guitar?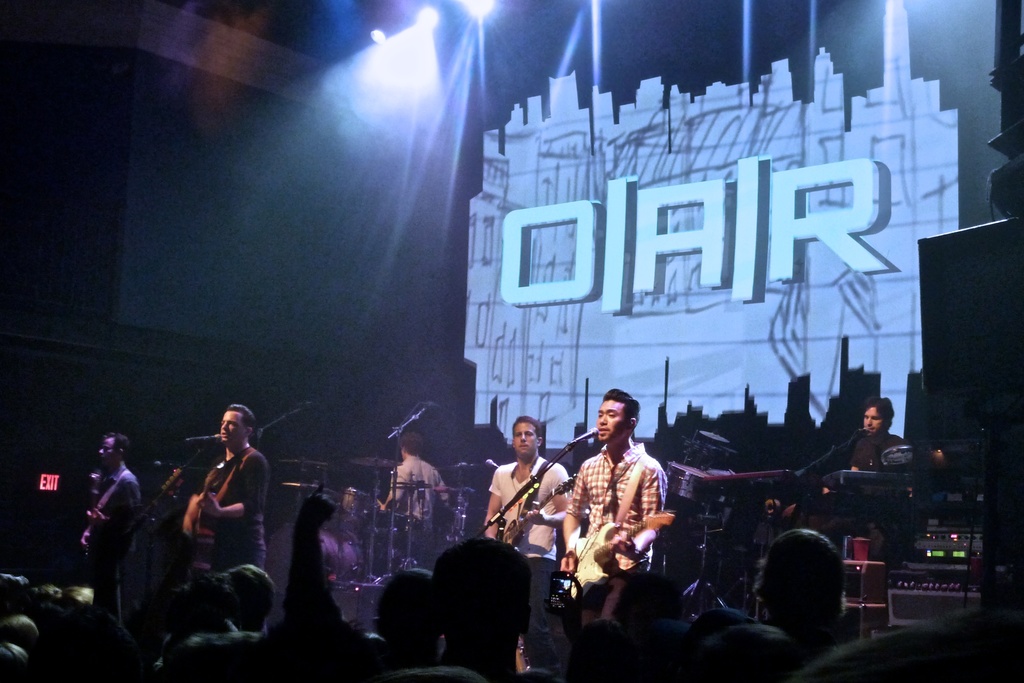
box(500, 465, 584, 554)
